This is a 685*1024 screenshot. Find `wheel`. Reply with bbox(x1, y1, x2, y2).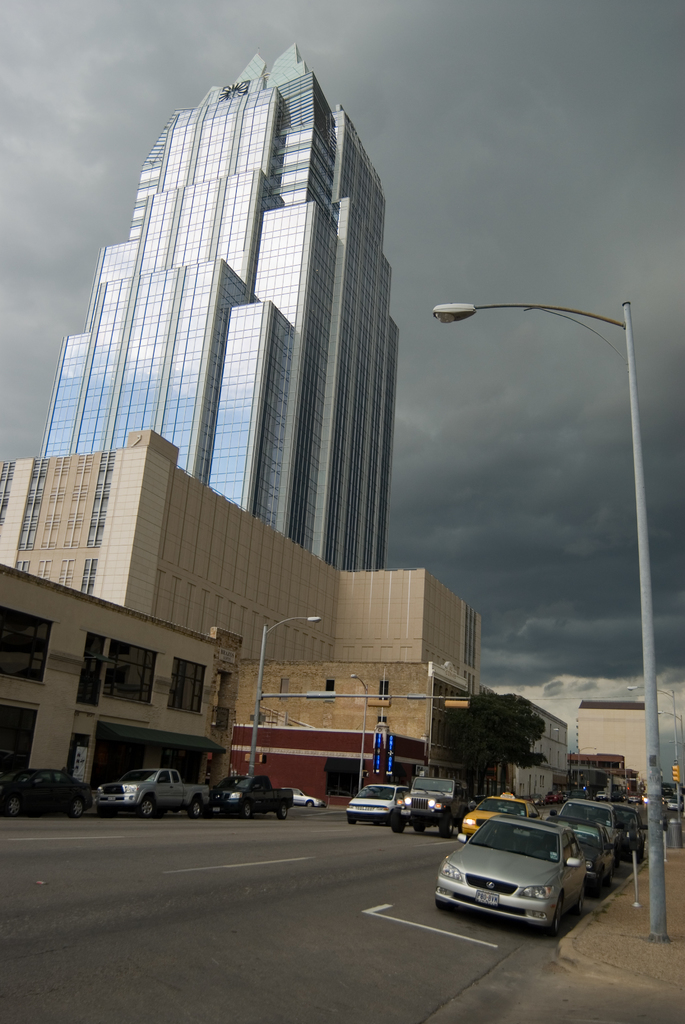
bbox(438, 819, 452, 836).
